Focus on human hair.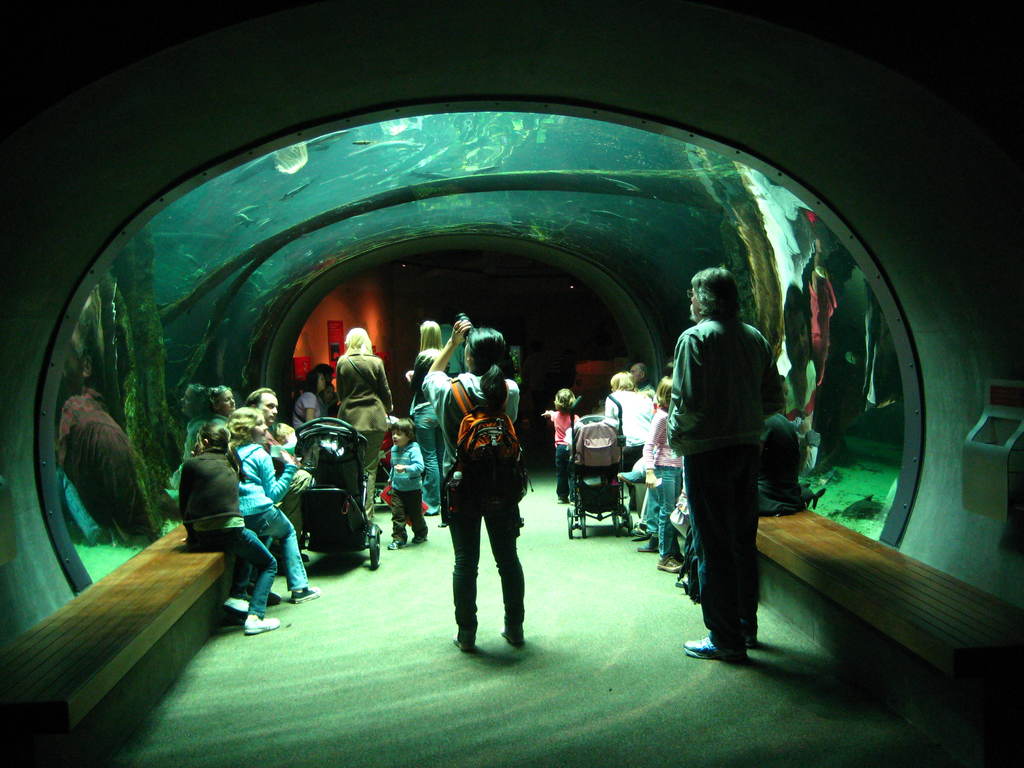
Focused at x1=689 y1=265 x2=741 y2=319.
